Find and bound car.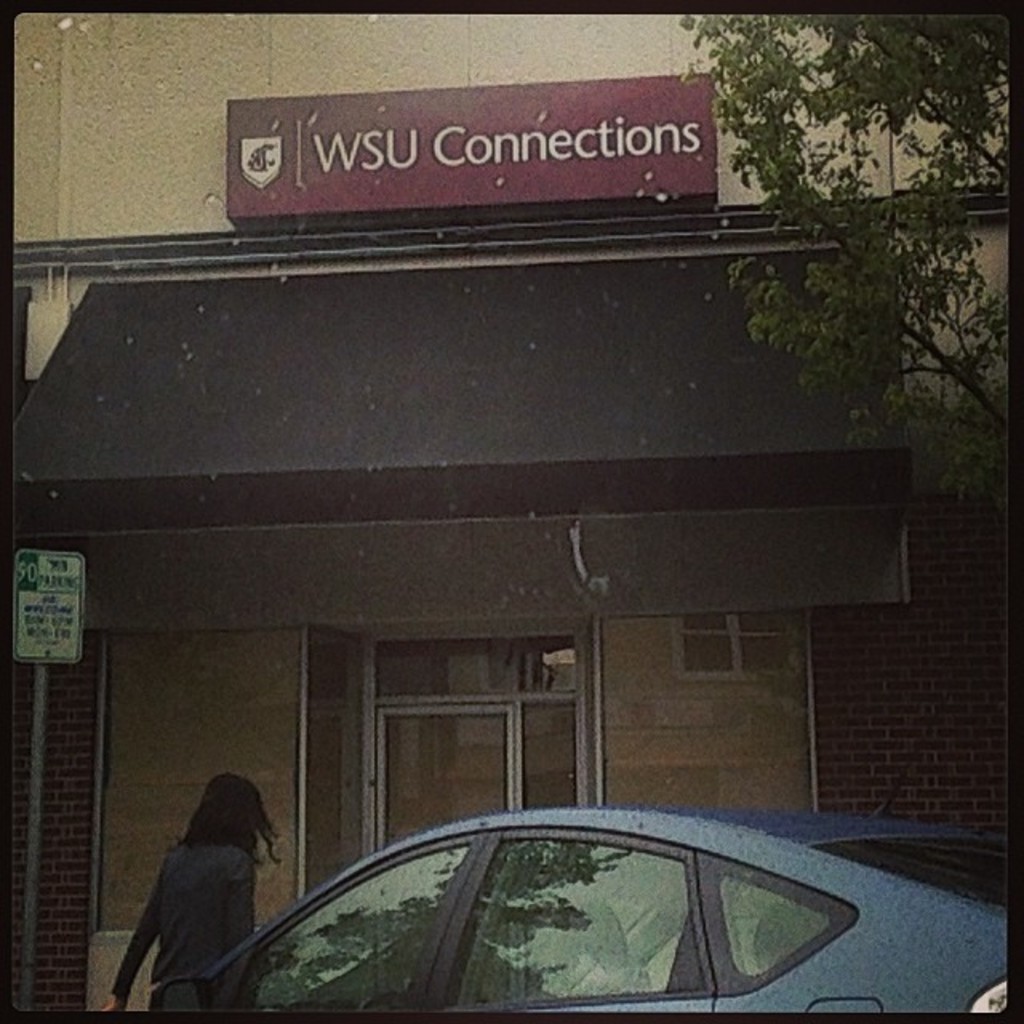
Bound: 85:789:1022:1022.
